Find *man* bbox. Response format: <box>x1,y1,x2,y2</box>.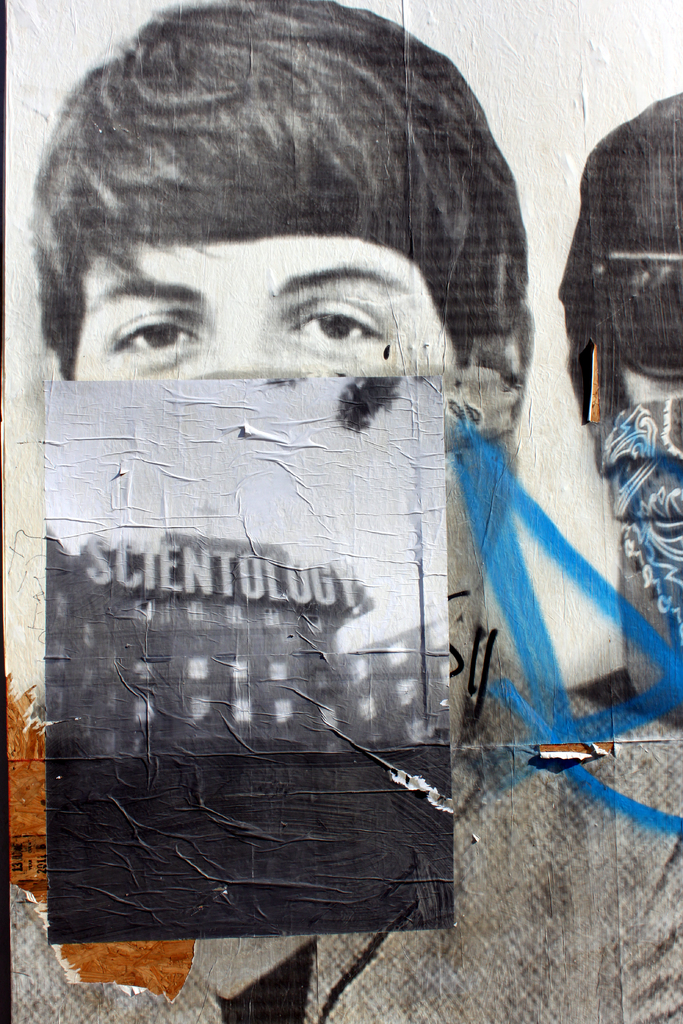
<box>0,0,682,1023</box>.
